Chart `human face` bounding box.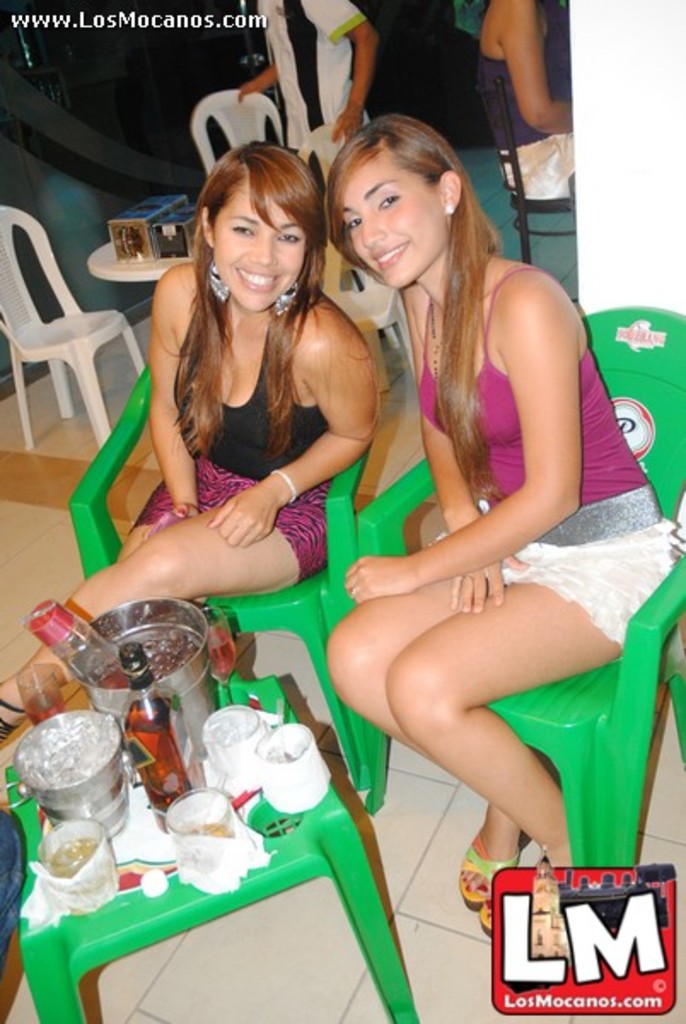
Charted: (215,188,311,314).
